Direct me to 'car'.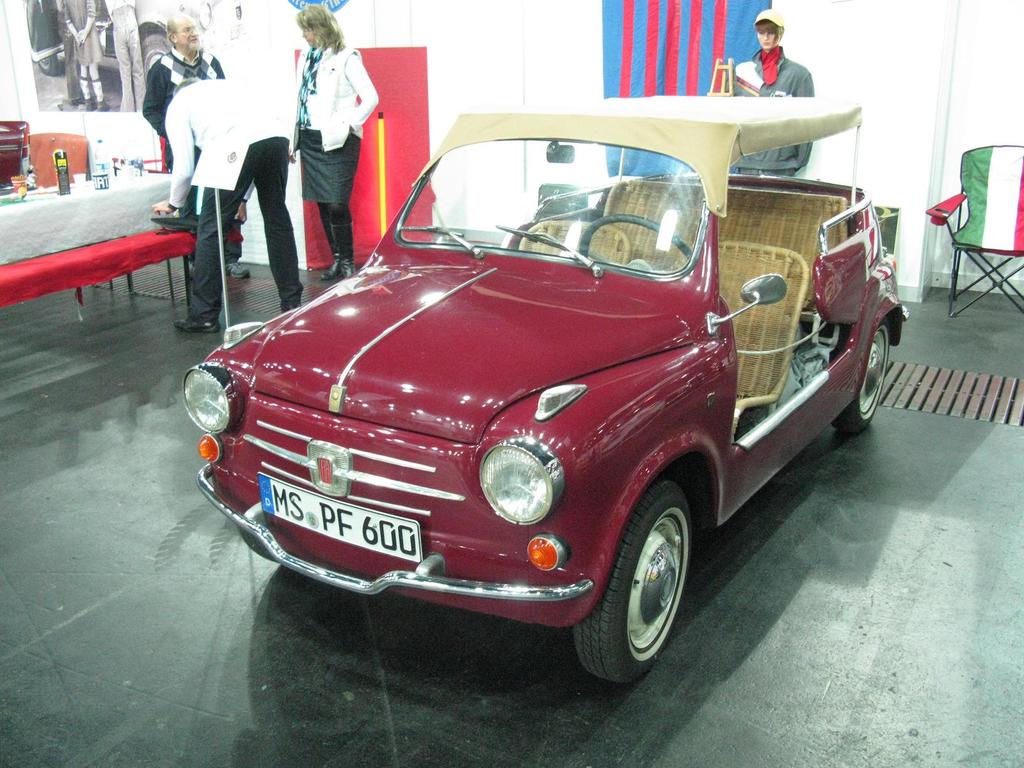
Direction: bbox=[179, 95, 914, 685].
